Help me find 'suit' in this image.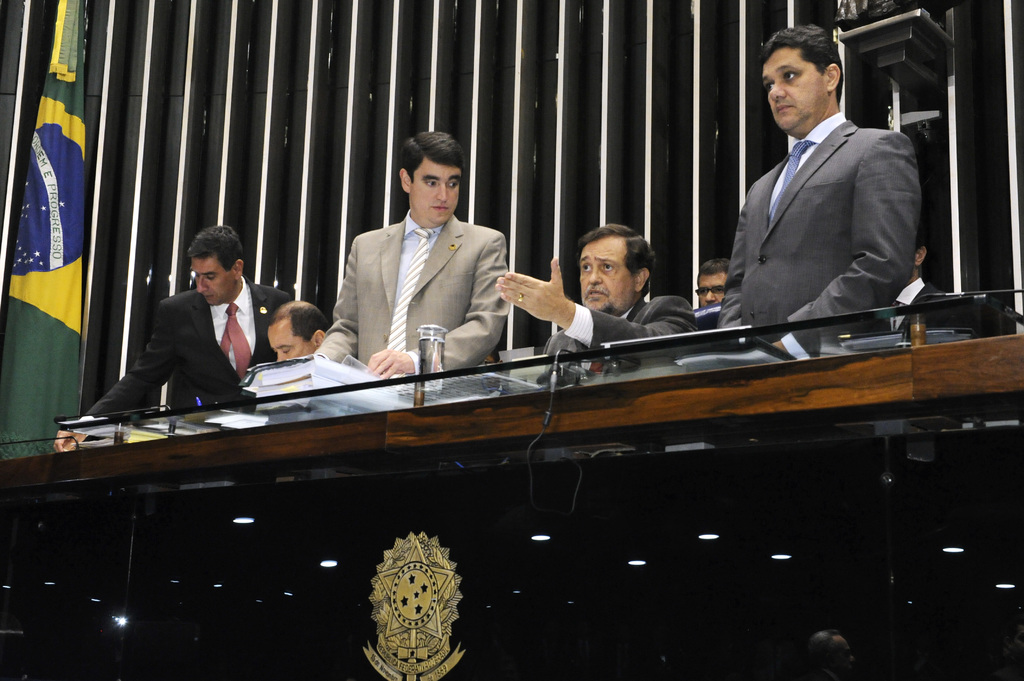
Found it: 880, 277, 950, 336.
